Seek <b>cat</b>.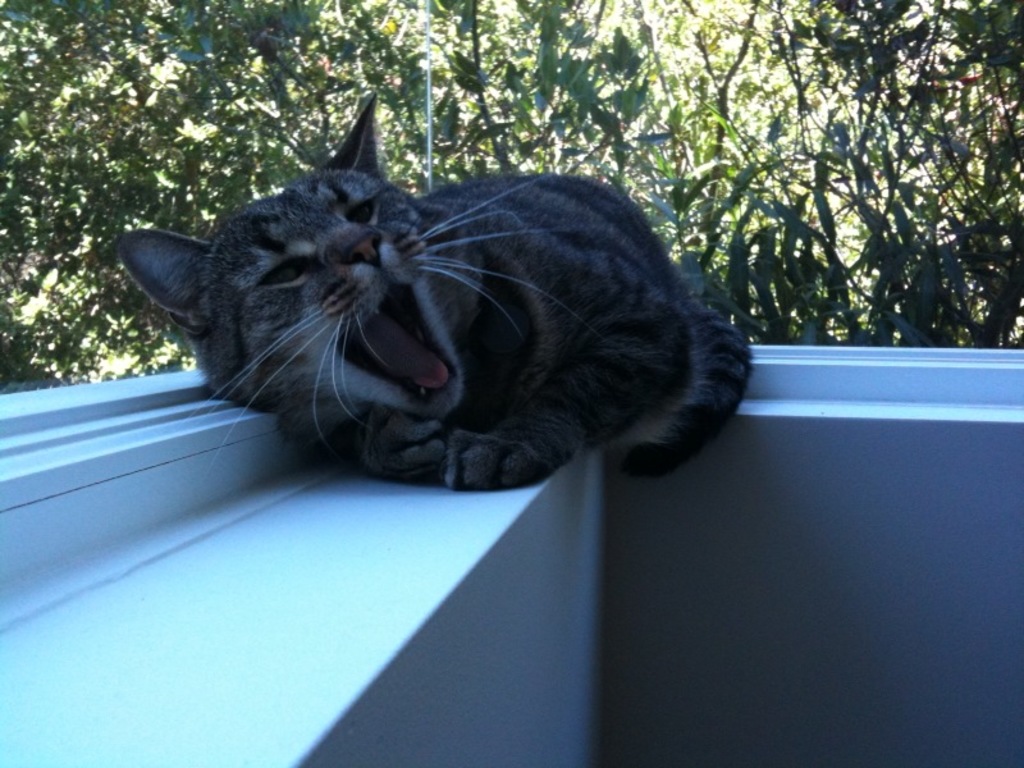
rect(113, 91, 754, 486).
